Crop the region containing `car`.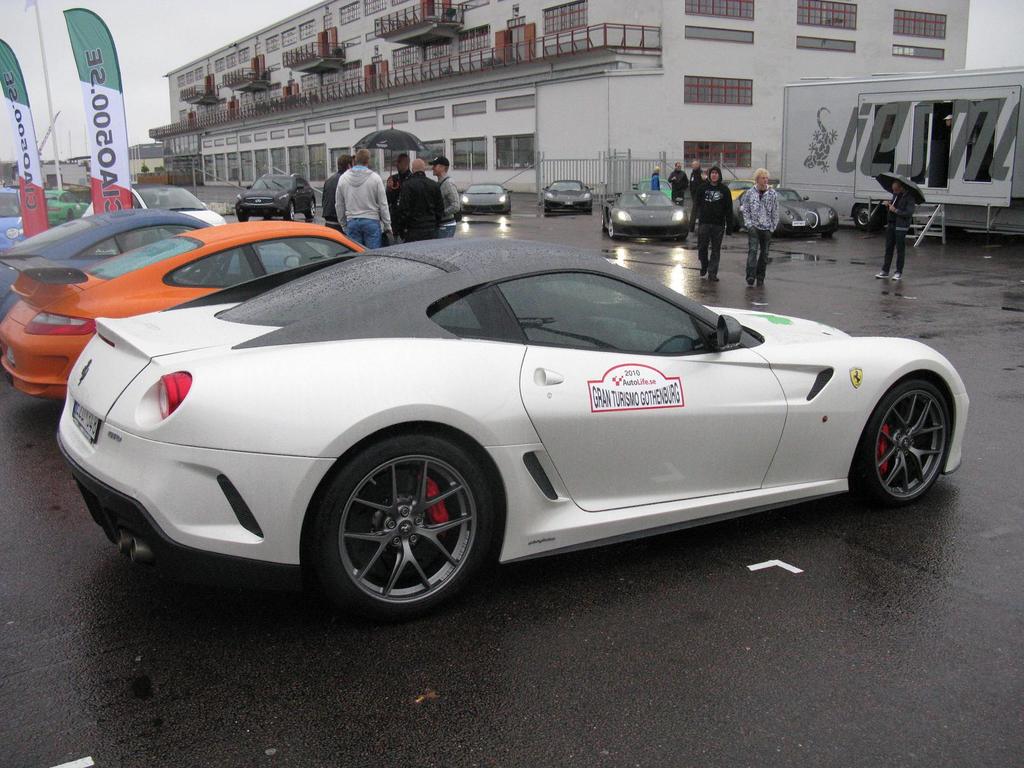
Crop region: 0/224/369/399.
